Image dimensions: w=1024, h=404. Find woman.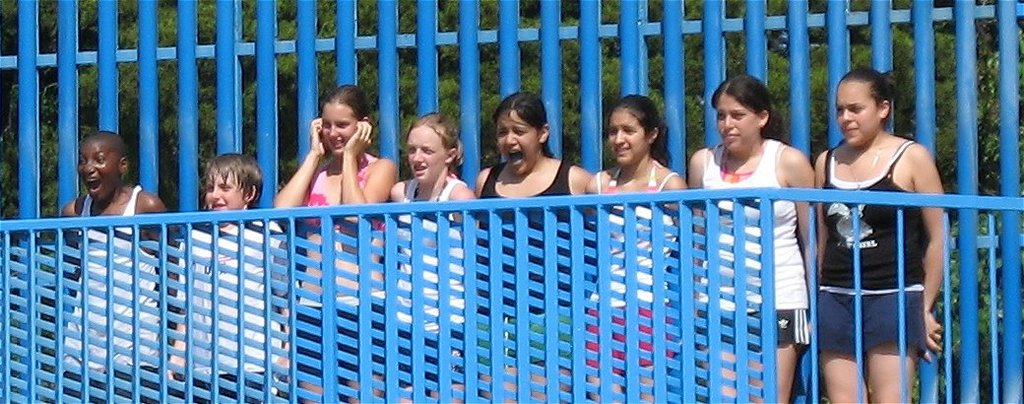
crop(783, 62, 951, 401).
